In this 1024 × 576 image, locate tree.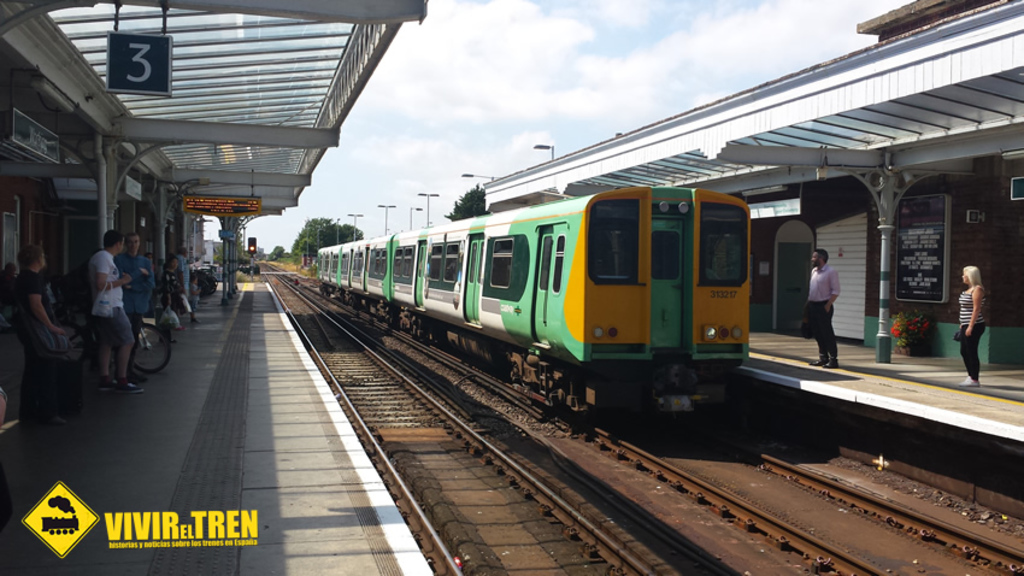
Bounding box: [x1=286, y1=217, x2=366, y2=266].
